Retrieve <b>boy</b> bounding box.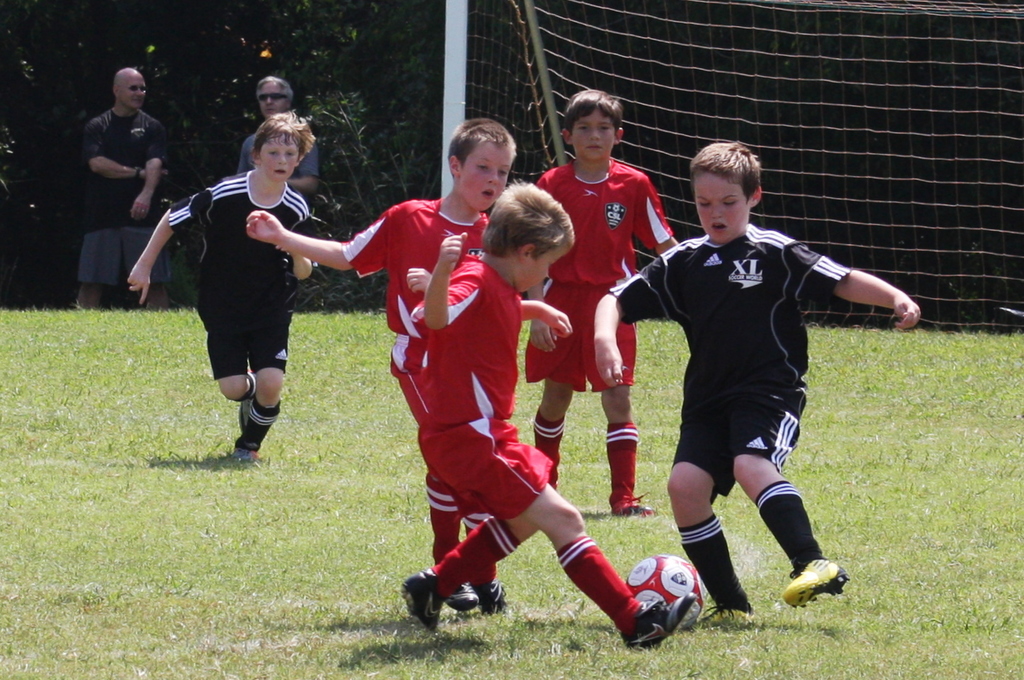
Bounding box: pyautogui.locateOnScreen(247, 116, 517, 614).
